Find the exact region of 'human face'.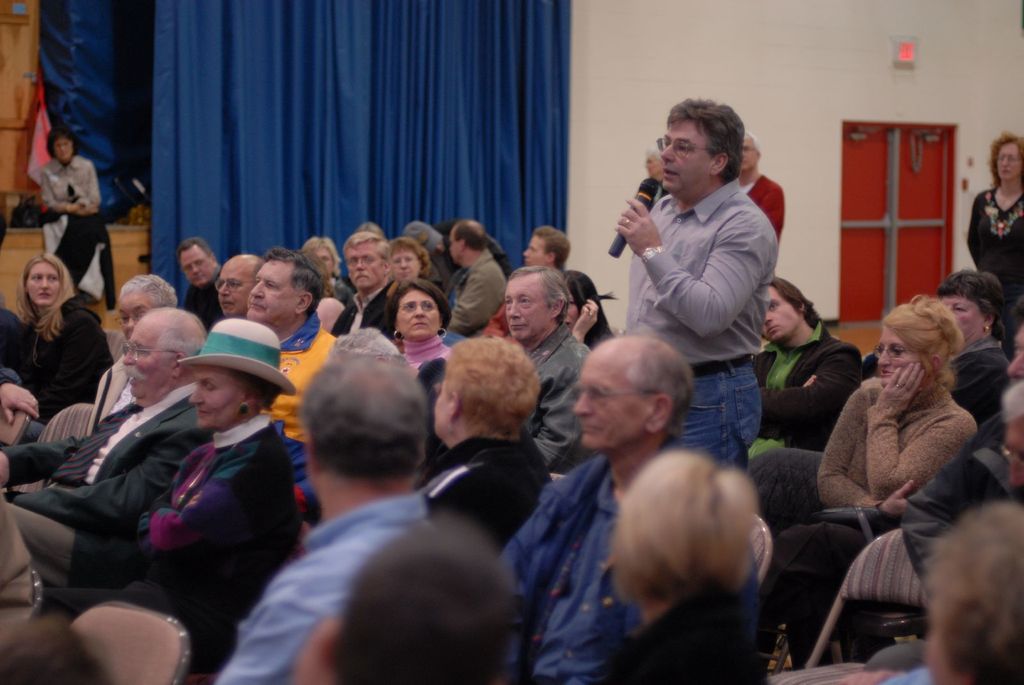
Exact region: x1=346 y1=244 x2=388 y2=287.
